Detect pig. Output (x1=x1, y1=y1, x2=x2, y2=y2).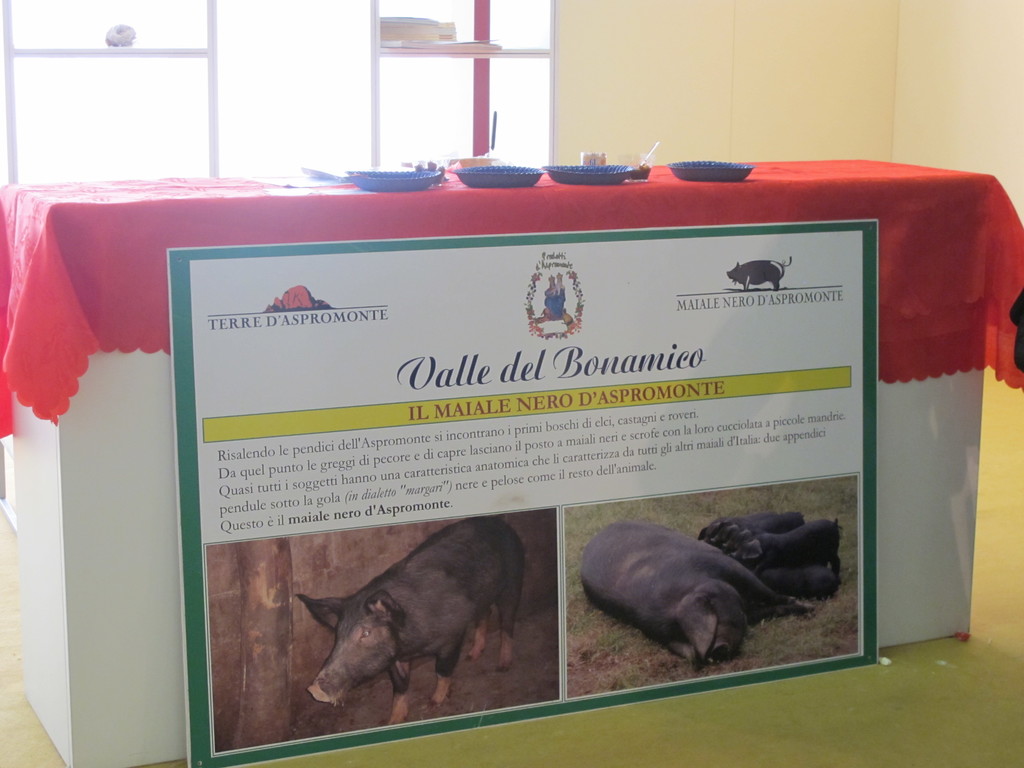
(x1=726, y1=252, x2=794, y2=287).
